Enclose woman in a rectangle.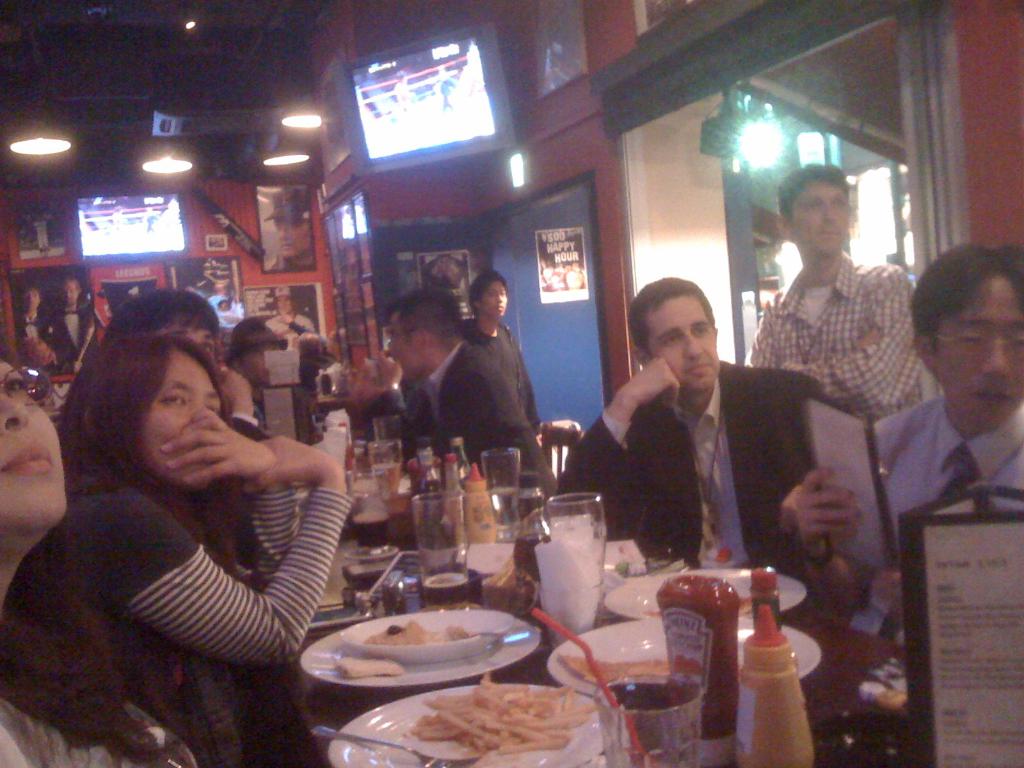
left=0, top=358, right=193, bottom=767.
